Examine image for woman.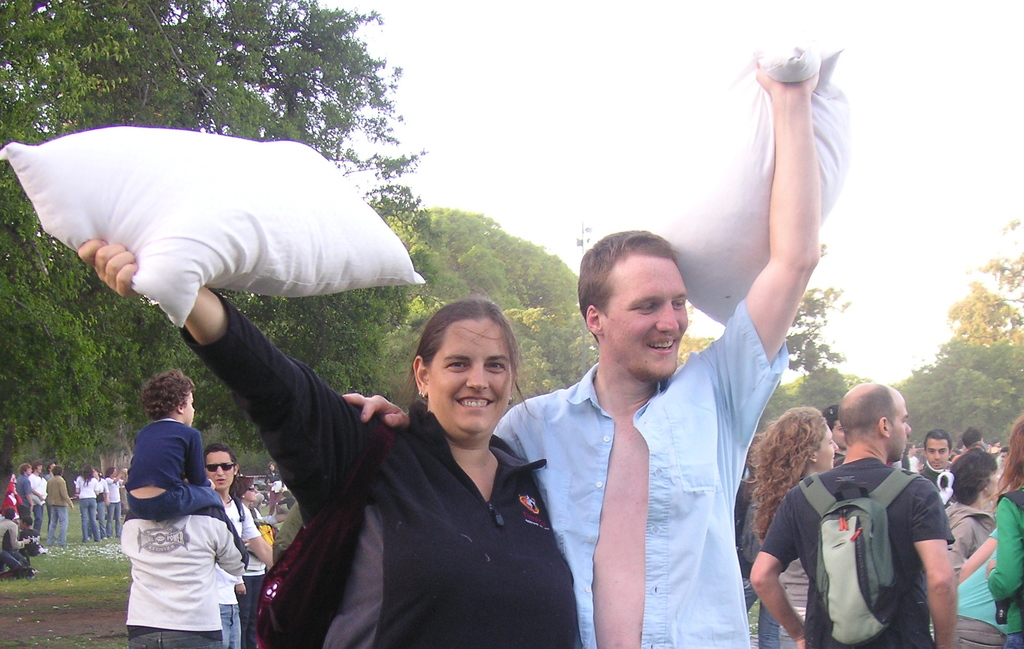
Examination result: 76, 239, 582, 648.
